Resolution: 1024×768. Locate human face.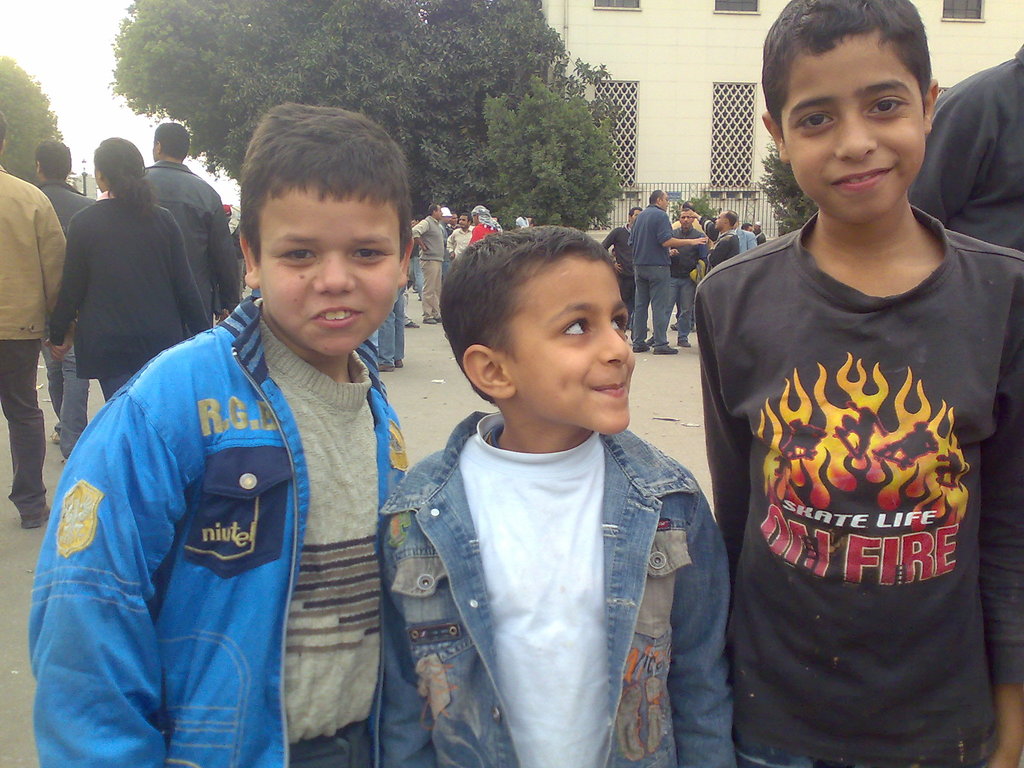
bbox(456, 216, 466, 225).
